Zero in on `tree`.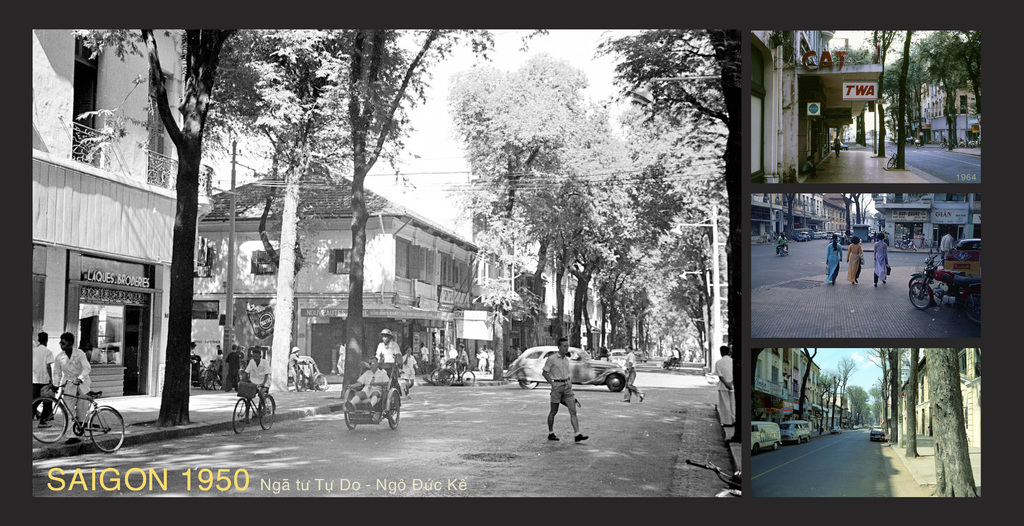
Zeroed in: 925/339/980/499.
